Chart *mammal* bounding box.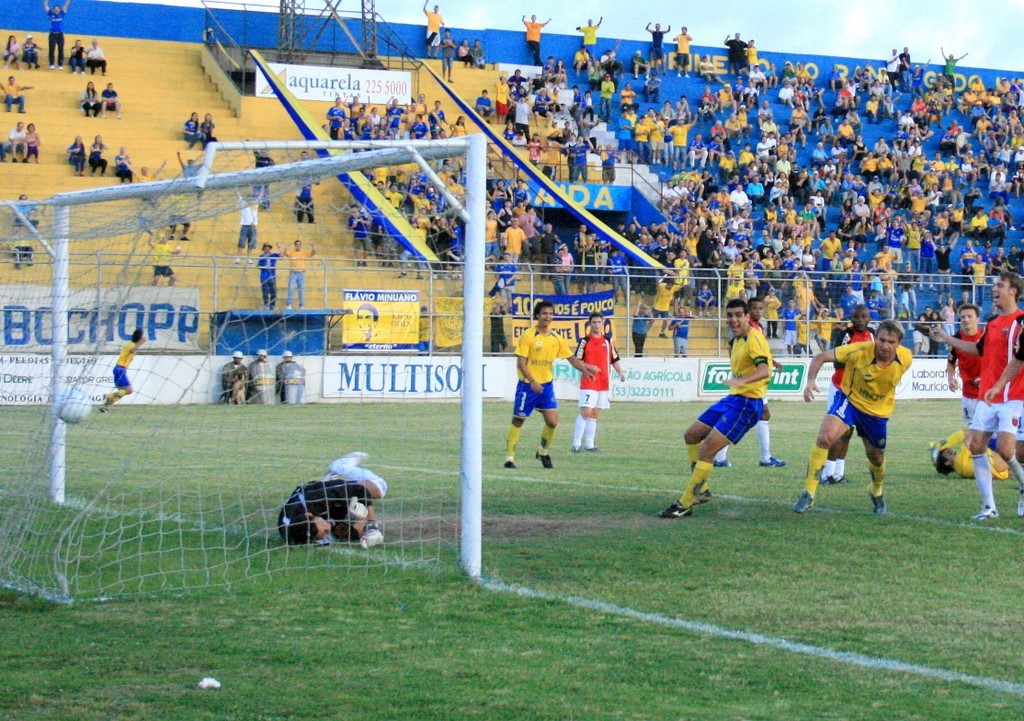
Charted: locate(232, 183, 265, 266).
